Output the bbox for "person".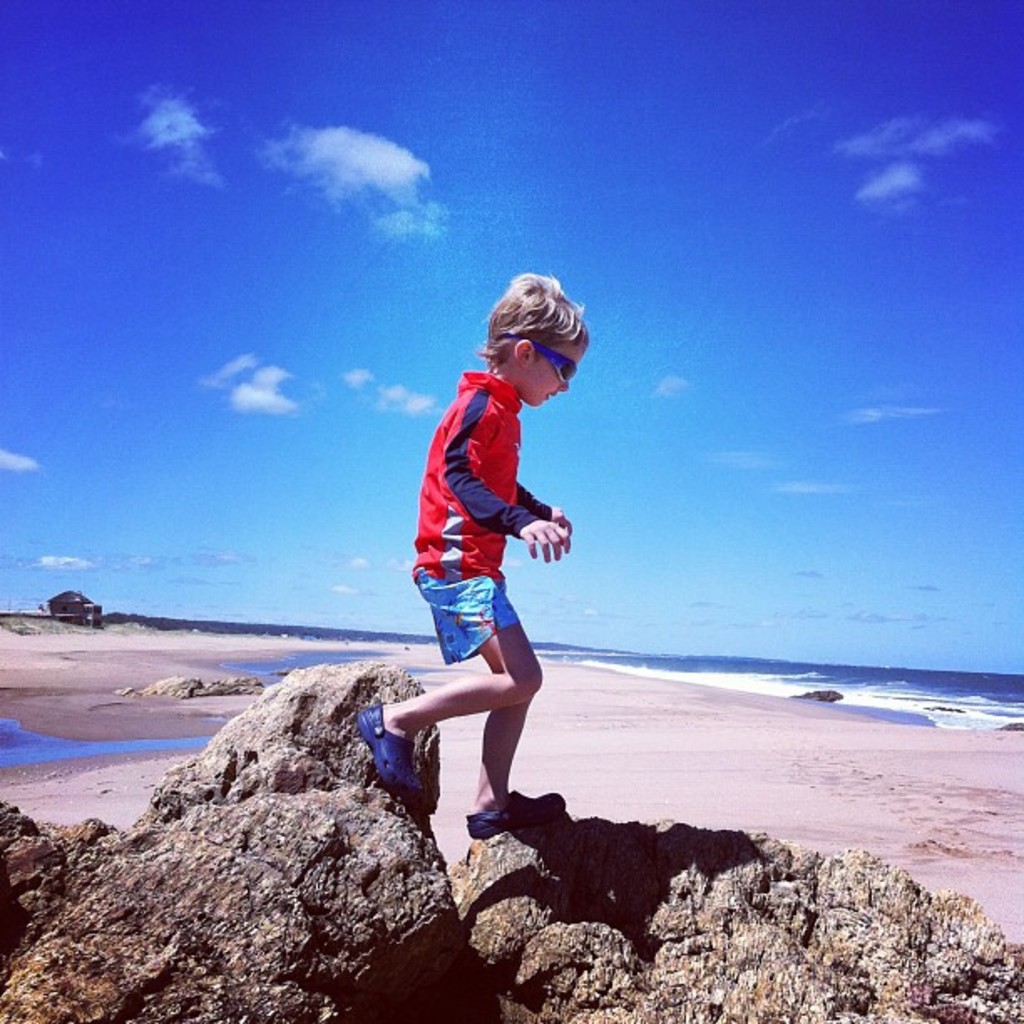
left=395, top=310, right=582, bottom=868.
